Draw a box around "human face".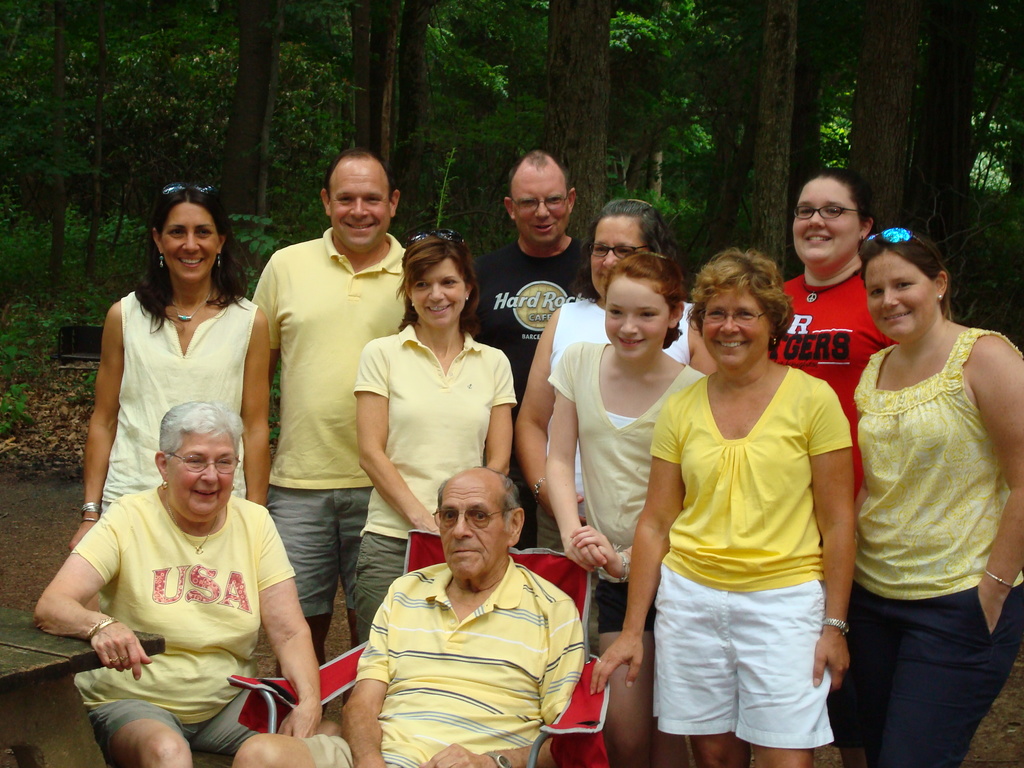
detection(792, 187, 863, 260).
